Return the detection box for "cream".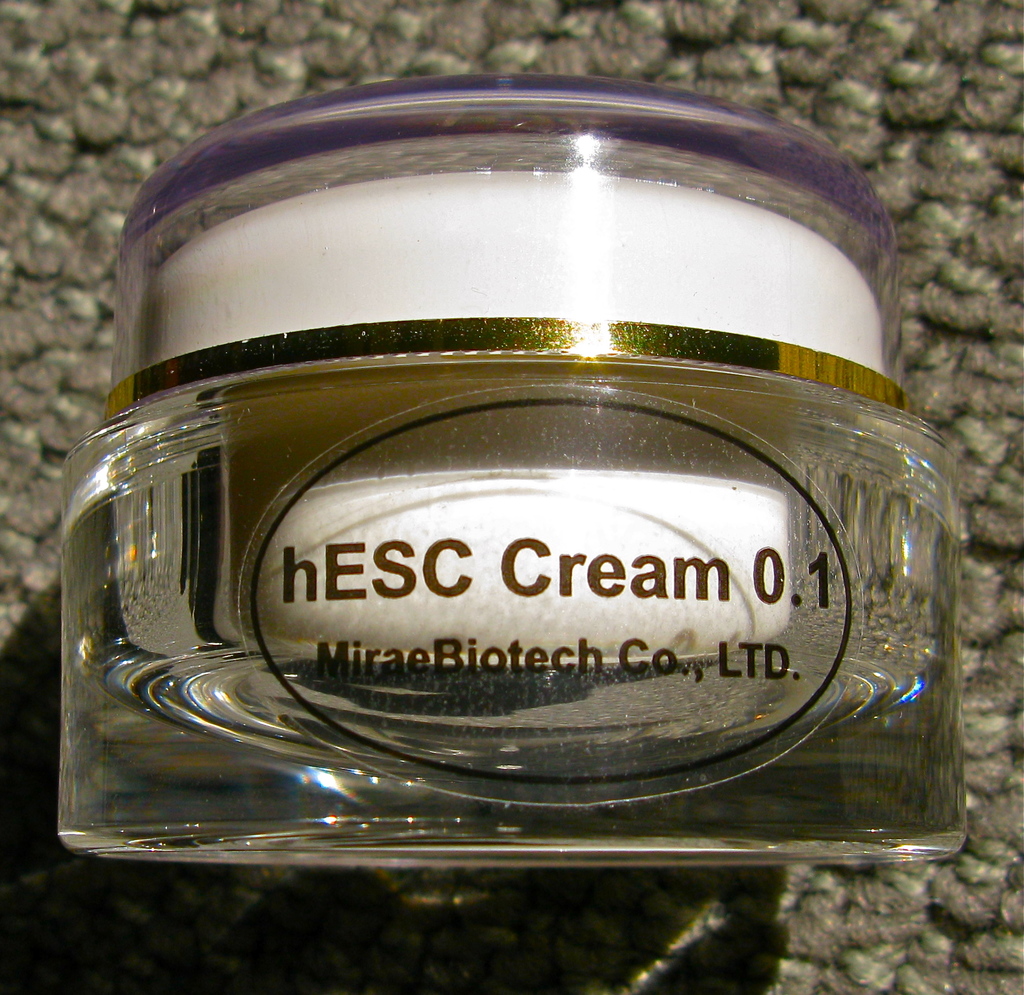
60 78 968 862.
